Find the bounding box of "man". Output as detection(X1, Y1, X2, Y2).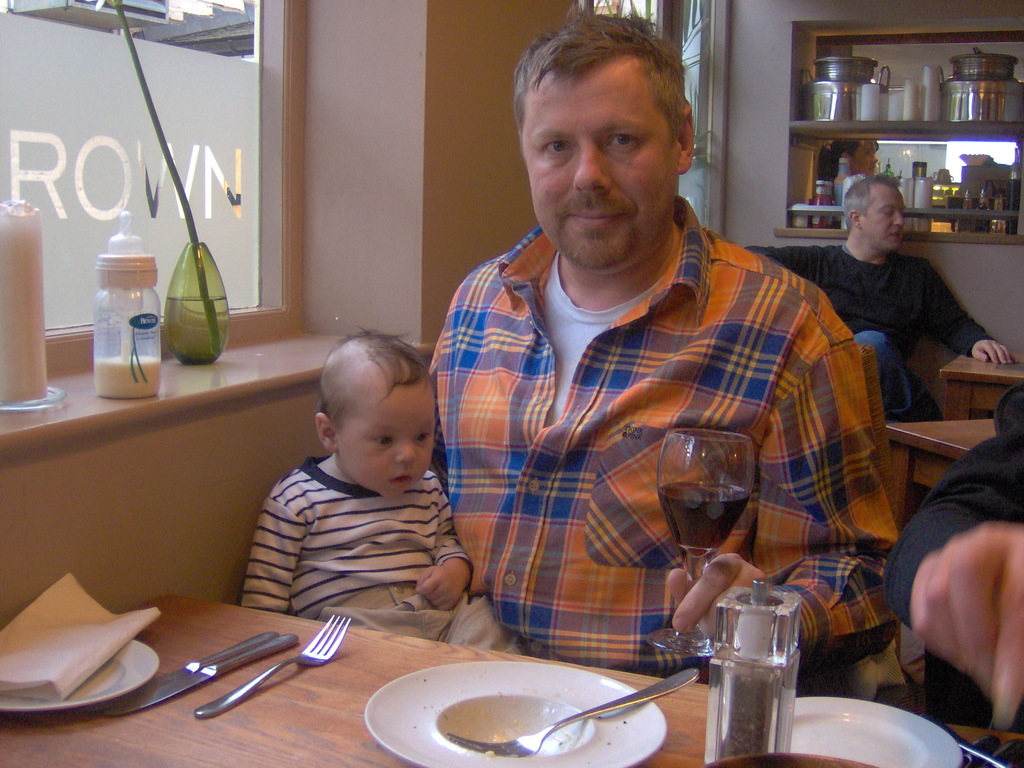
detection(427, 0, 895, 673).
